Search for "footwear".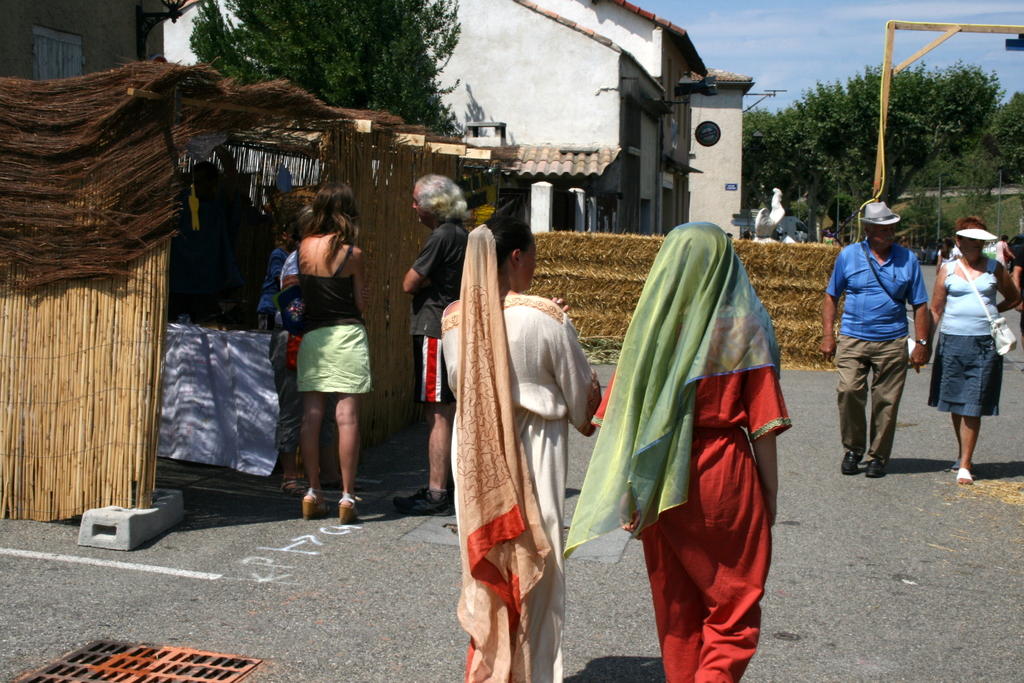
Found at box(394, 487, 451, 518).
